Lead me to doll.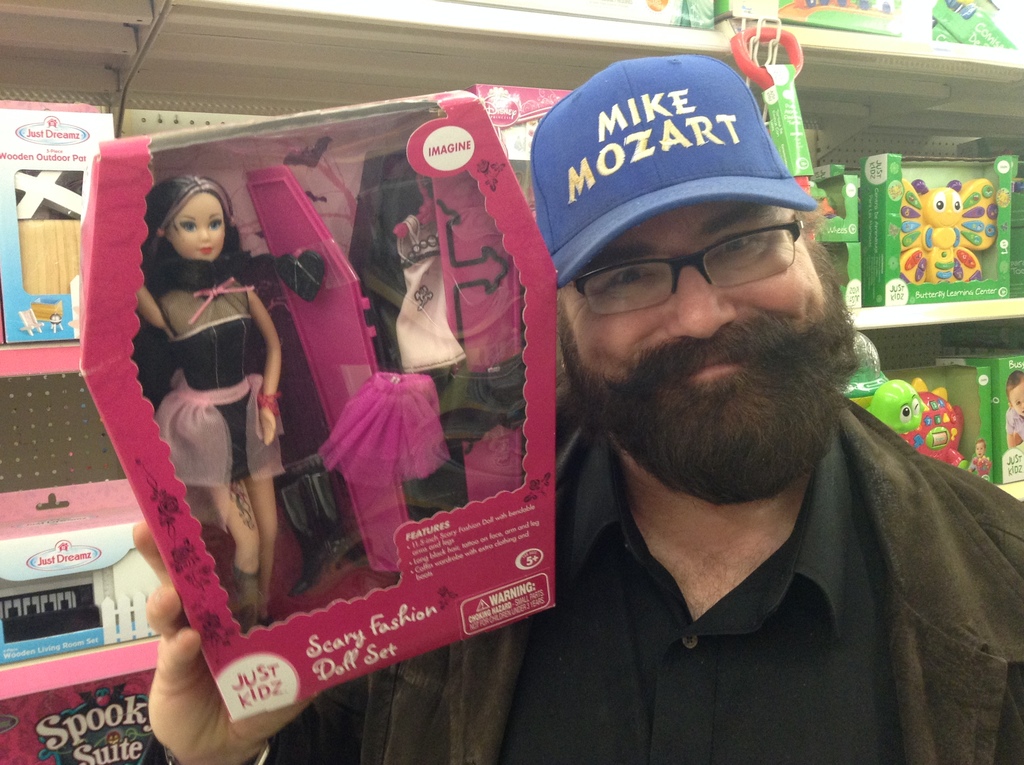
Lead to x1=96 y1=137 x2=305 y2=633.
